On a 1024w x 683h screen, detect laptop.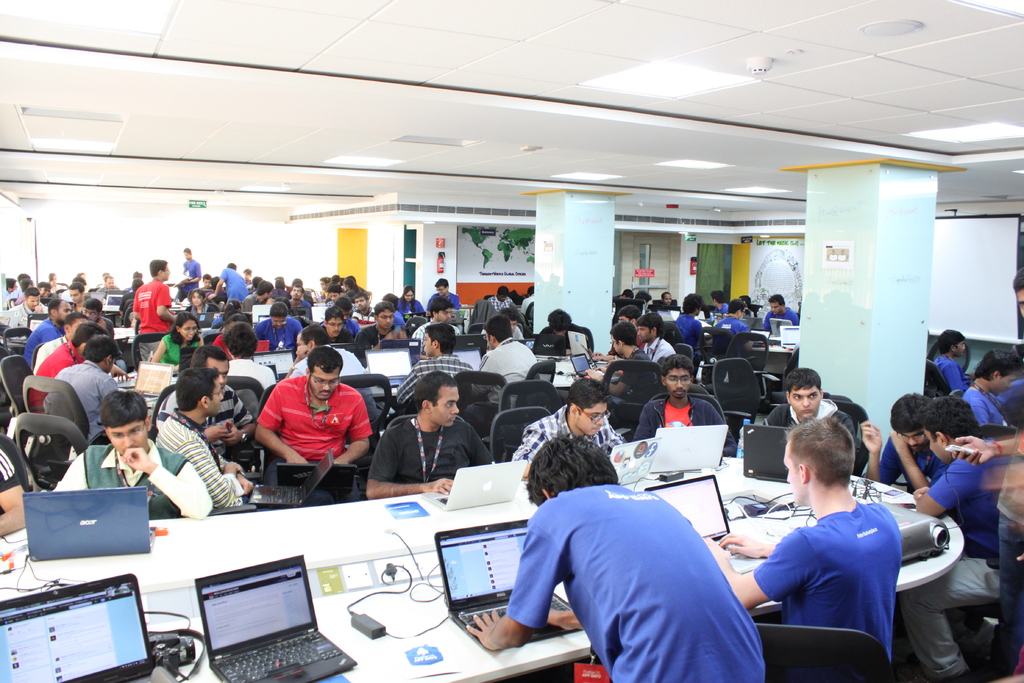
Rect(744, 425, 794, 482).
